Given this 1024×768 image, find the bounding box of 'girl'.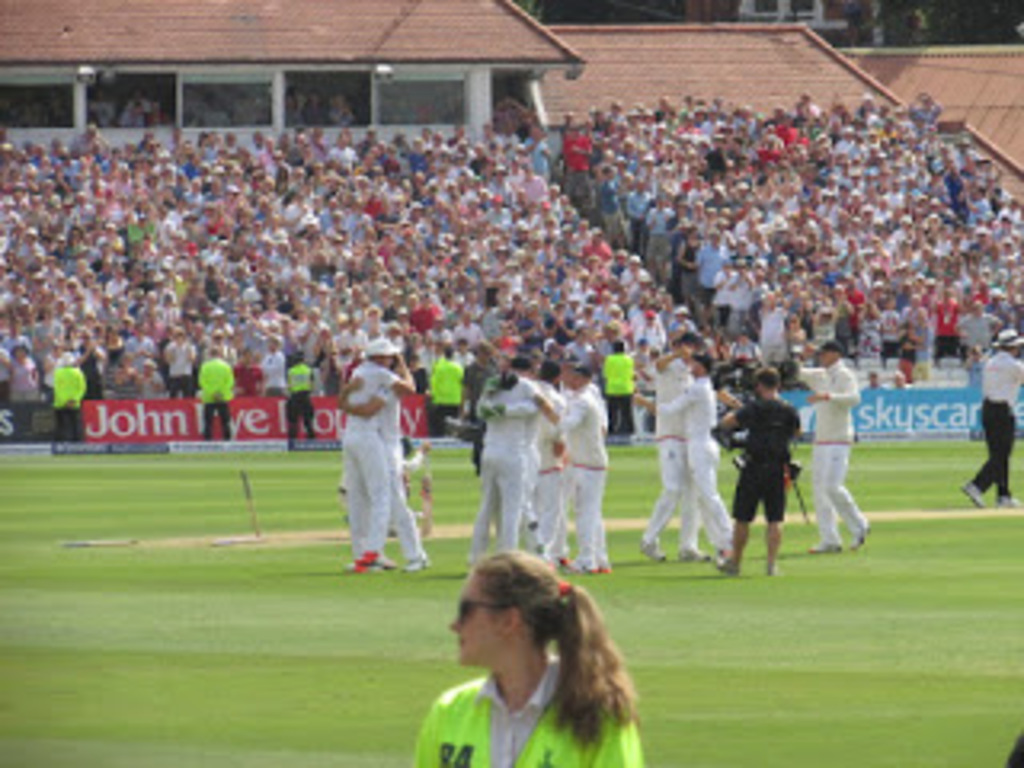
410,550,643,765.
